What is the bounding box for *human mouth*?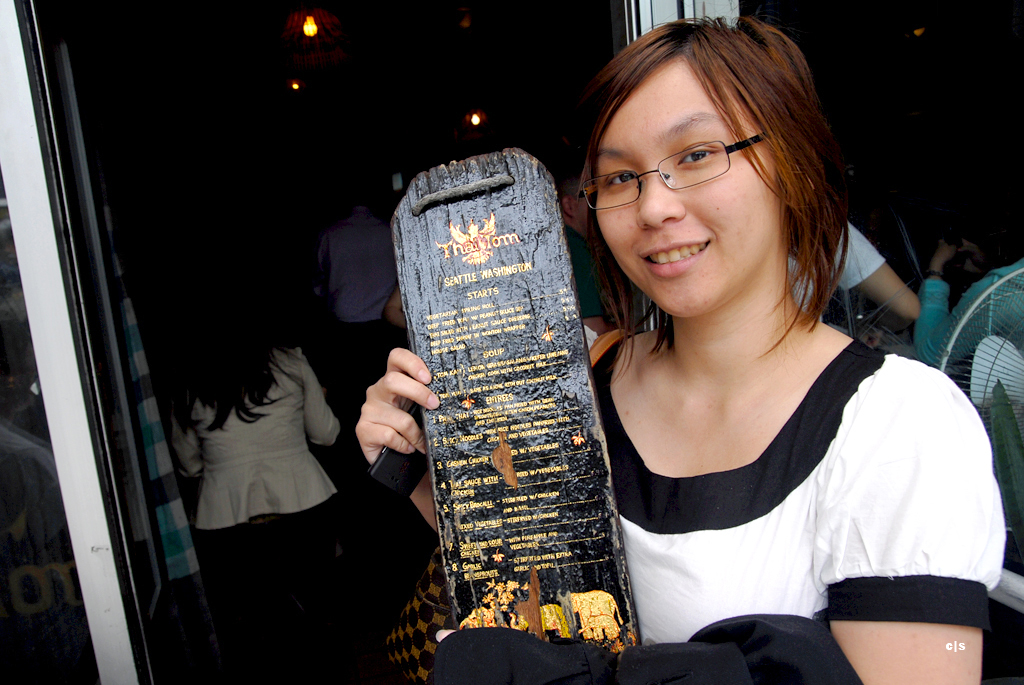
{"left": 644, "top": 239, "right": 712, "bottom": 277}.
